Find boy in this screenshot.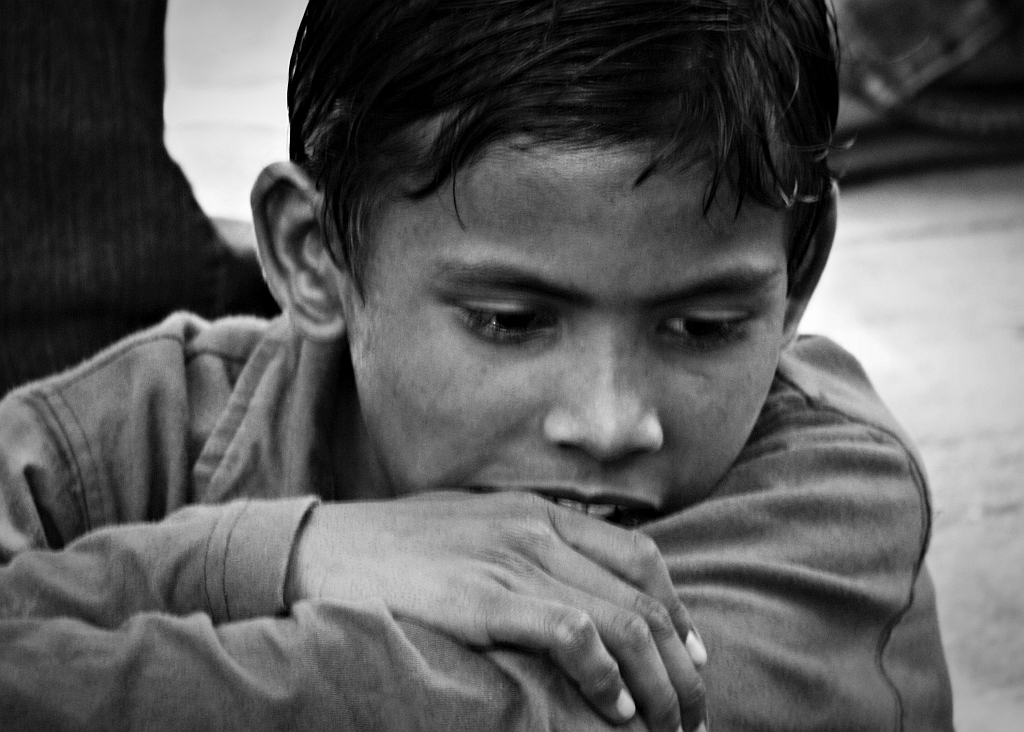
The bounding box for boy is 1, 0, 941, 730.
